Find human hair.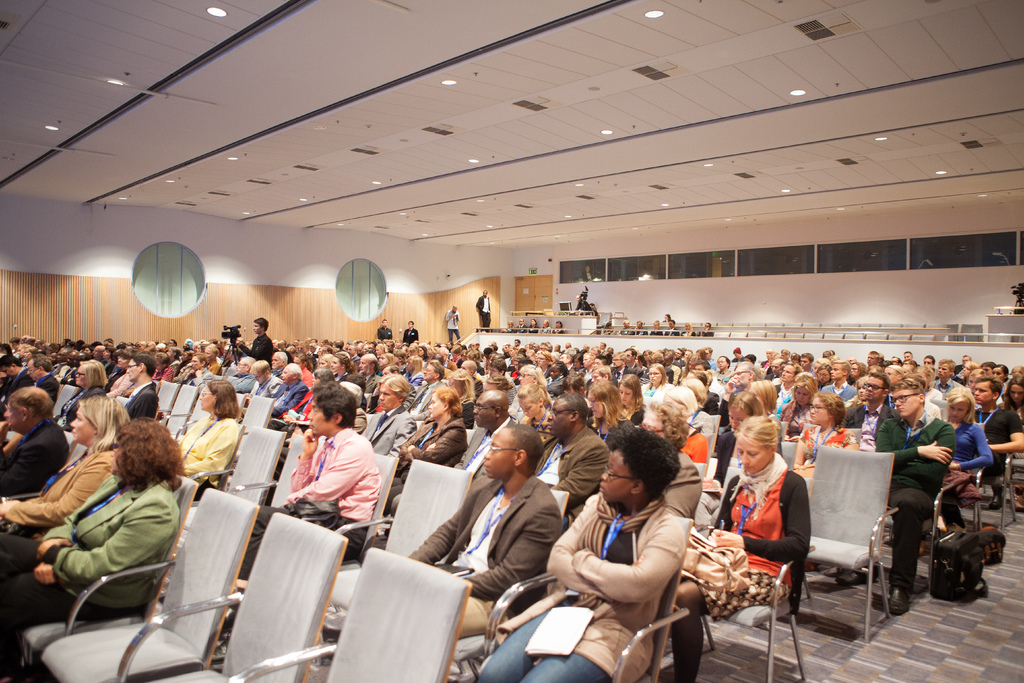
556/391/588/429.
